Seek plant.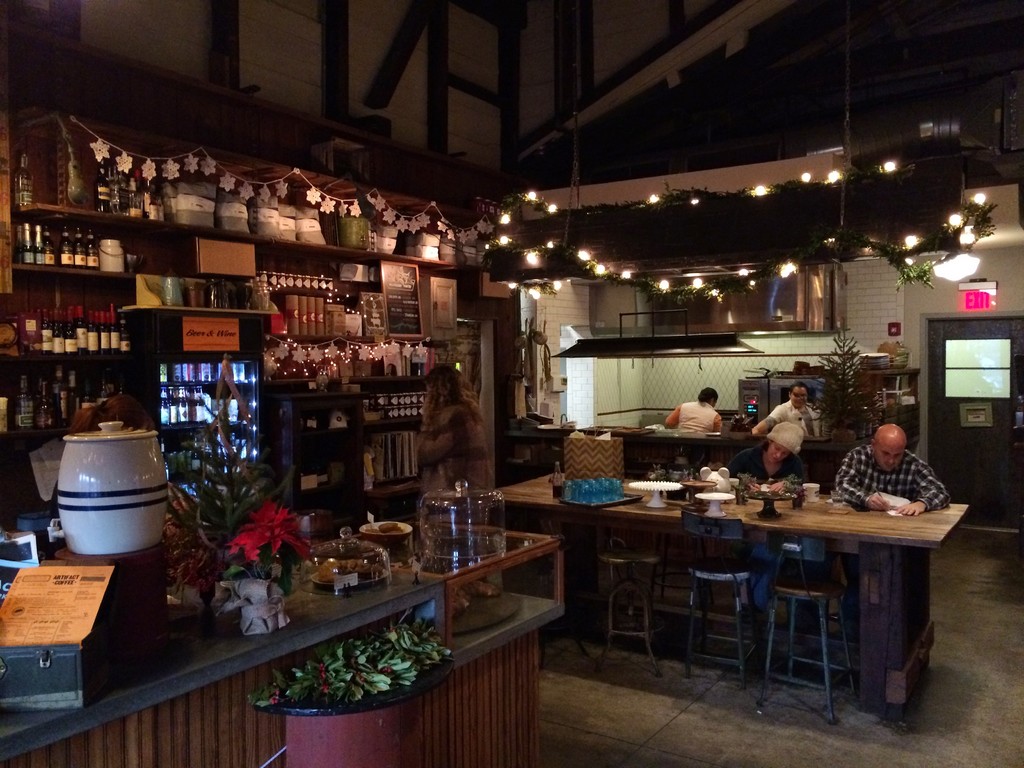
crop(250, 601, 461, 698).
